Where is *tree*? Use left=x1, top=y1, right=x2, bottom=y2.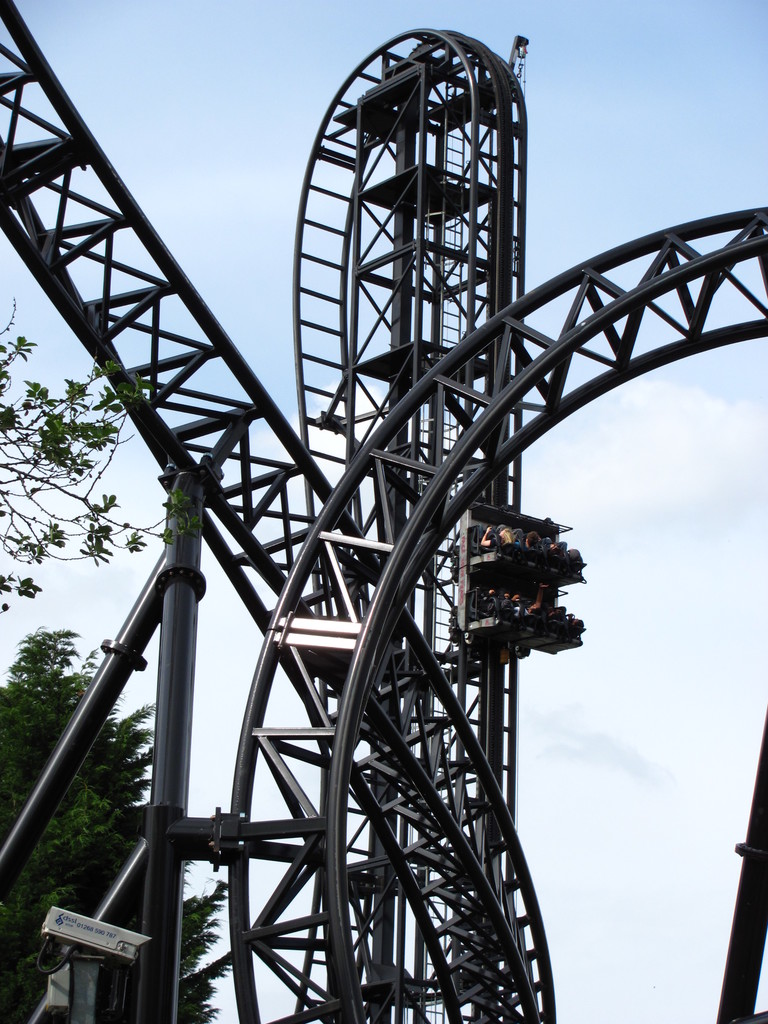
left=0, top=638, right=231, bottom=1019.
